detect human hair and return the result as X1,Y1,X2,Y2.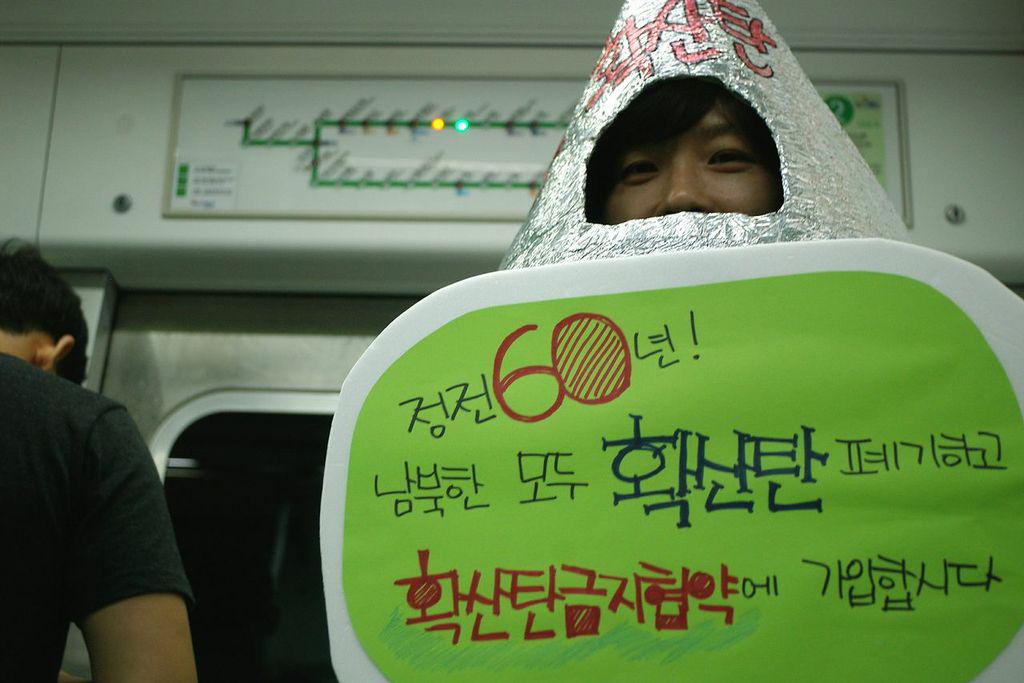
579,75,815,209.
